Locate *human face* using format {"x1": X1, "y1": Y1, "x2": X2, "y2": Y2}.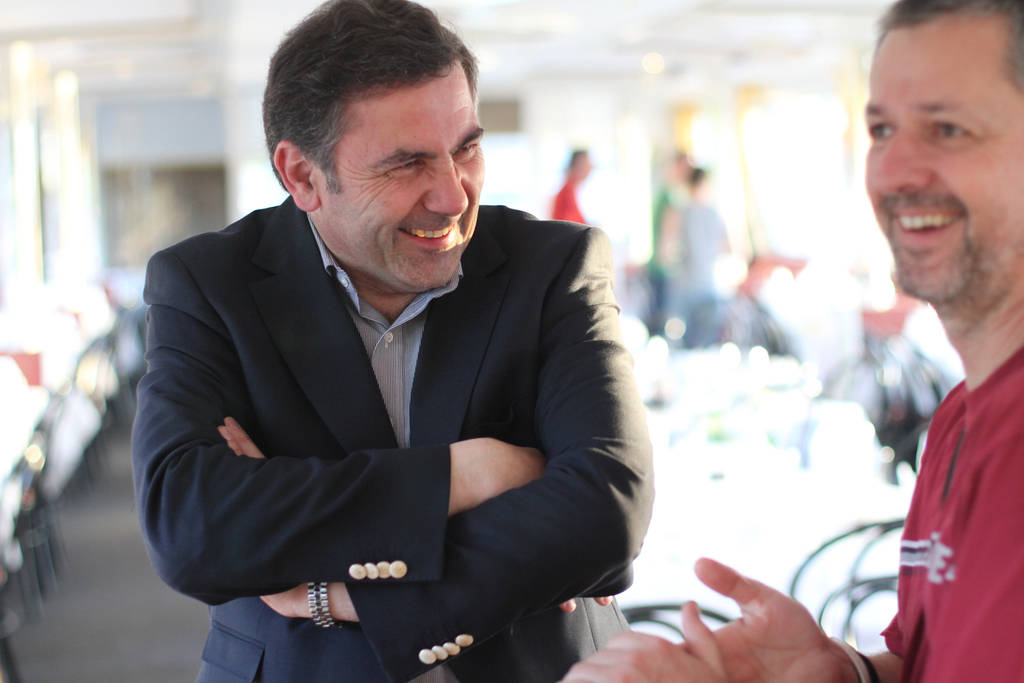
{"x1": 864, "y1": 15, "x2": 1023, "y2": 309}.
